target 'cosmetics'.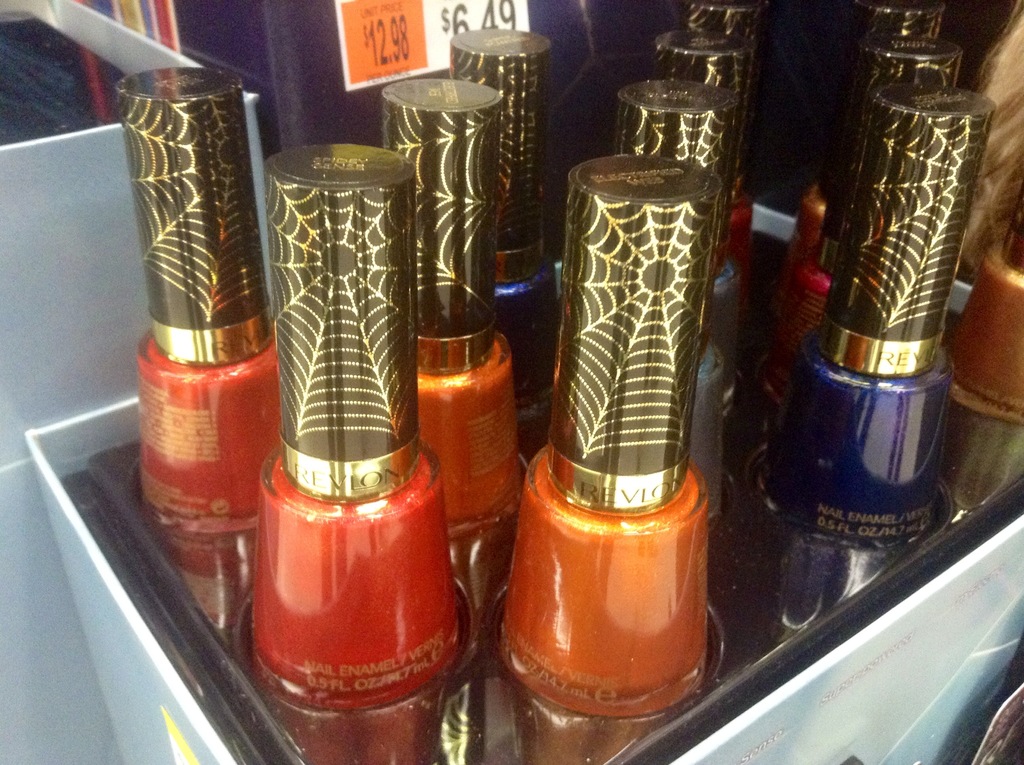
Target region: [751,75,998,548].
